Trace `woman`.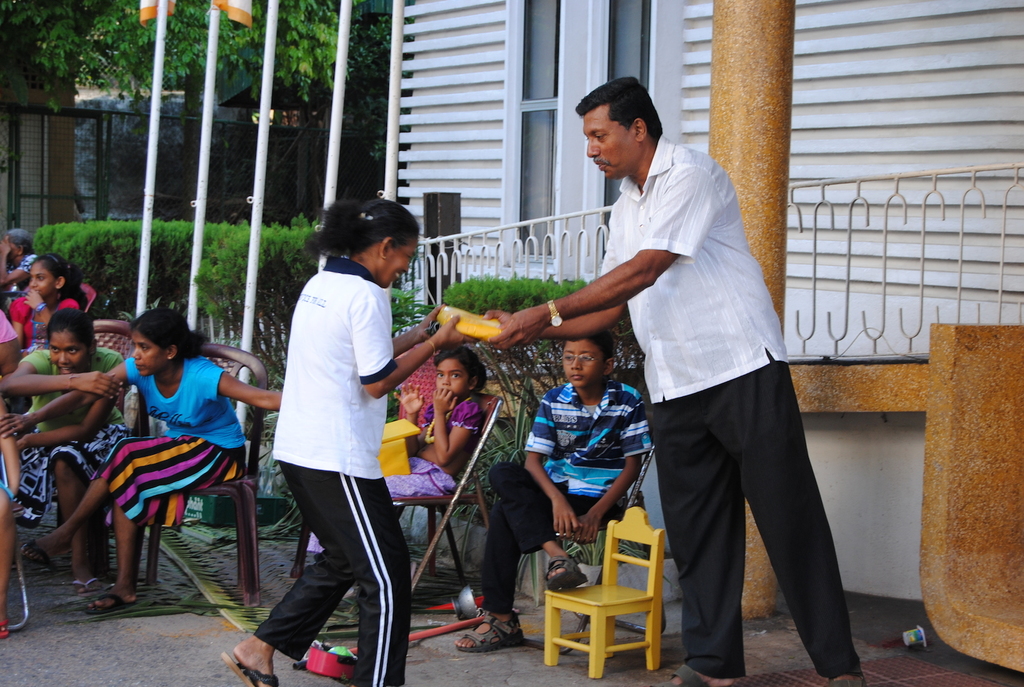
Traced to region(6, 250, 85, 341).
